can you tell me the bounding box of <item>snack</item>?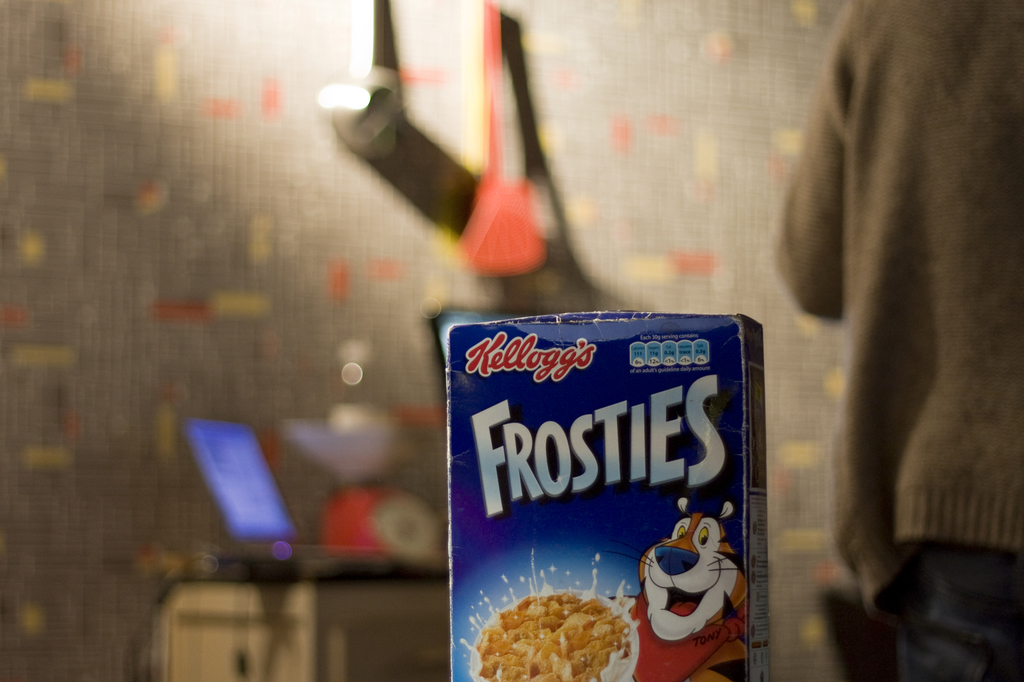
(left=426, top=285, right=785, bottom=681).
